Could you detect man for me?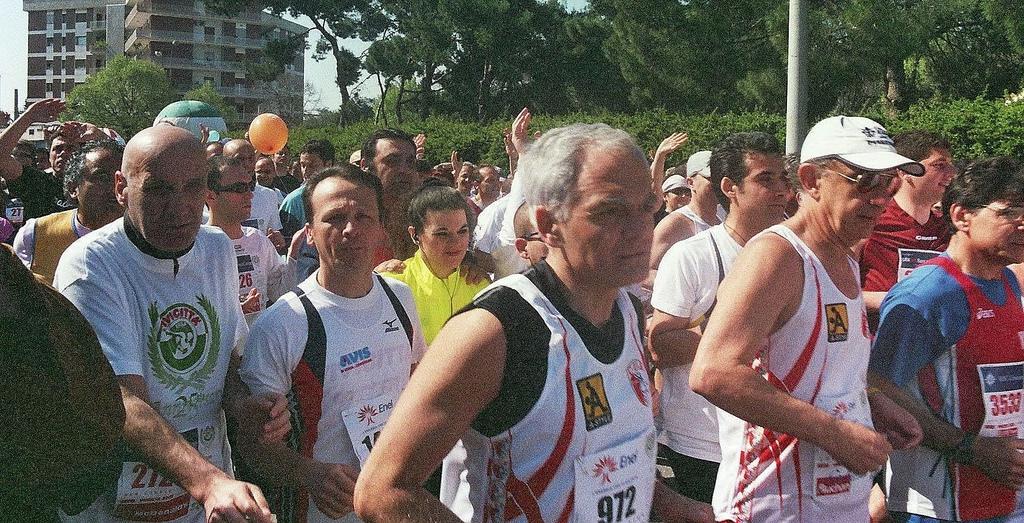
Detection result: 0 97 100 218.
